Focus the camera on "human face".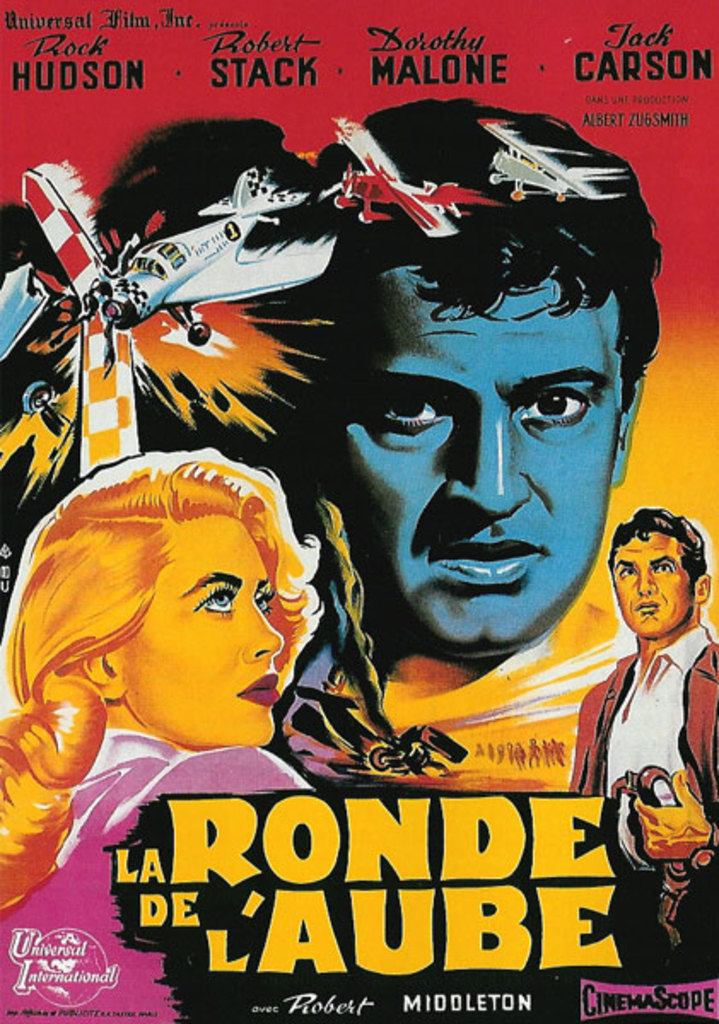
Focus region: BBox(301, 232, 647, 650).
